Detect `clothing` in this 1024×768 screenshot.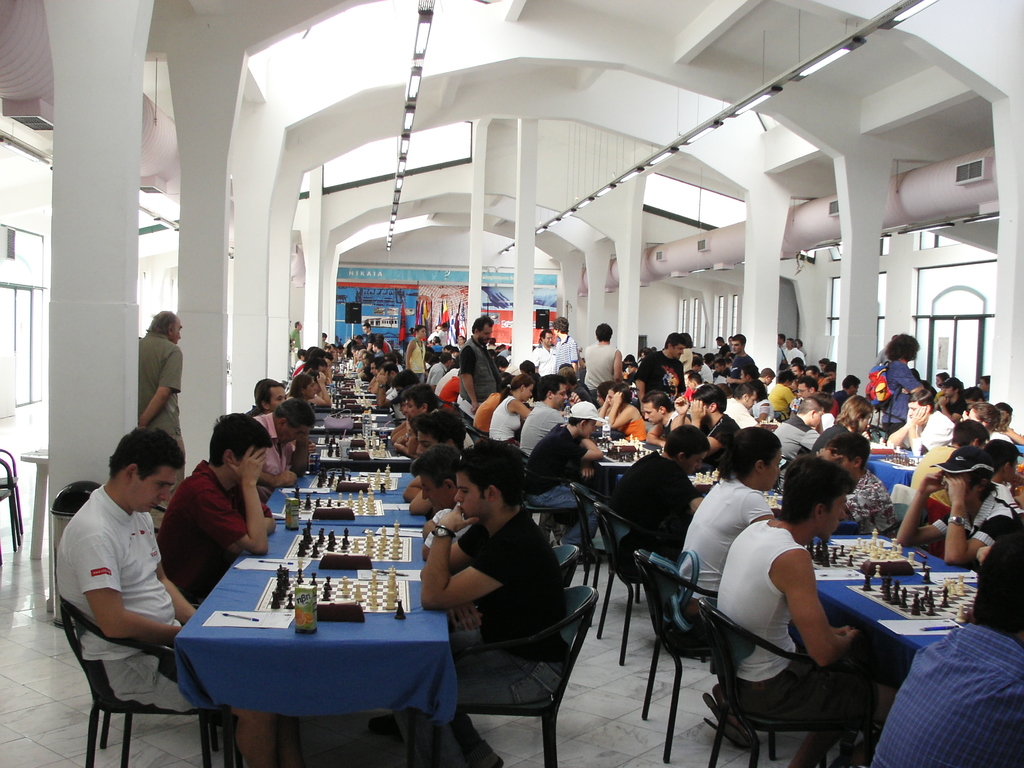
Detection: [left=936, top=492, right=1012, bottom=555].
